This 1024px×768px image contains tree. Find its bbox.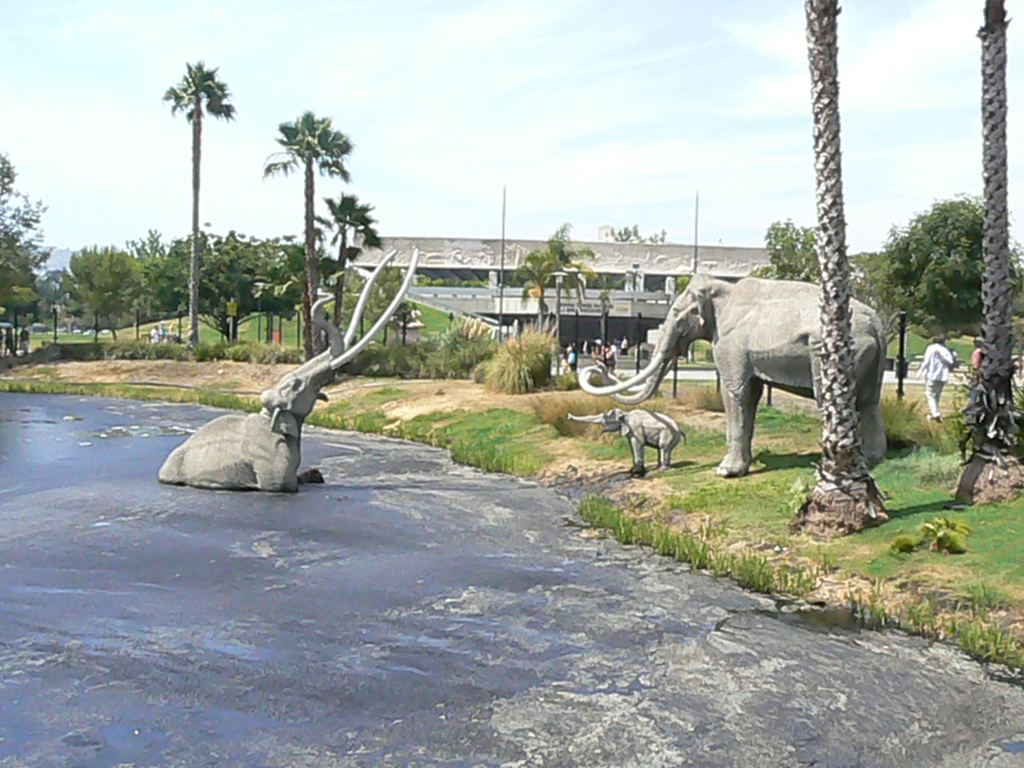
{"x1": 148, "y1": 228, "x2": 306, "y2": 349}.
